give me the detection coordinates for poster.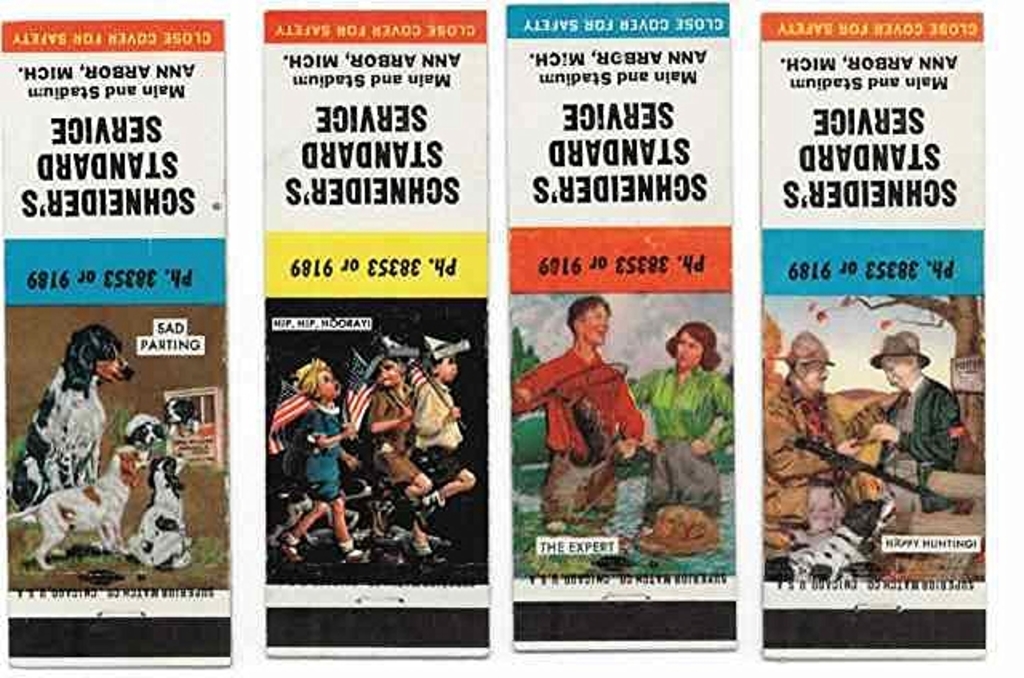
select_region(512, 0, 738, 585).
